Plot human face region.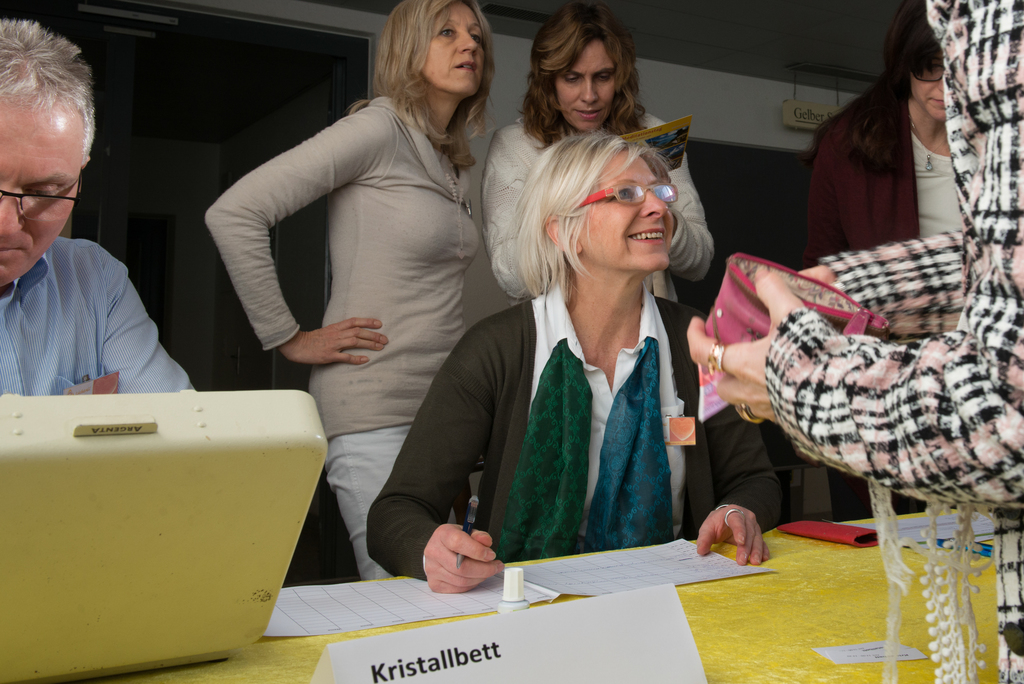
Plotted at region(554, 42, 615, 130).
